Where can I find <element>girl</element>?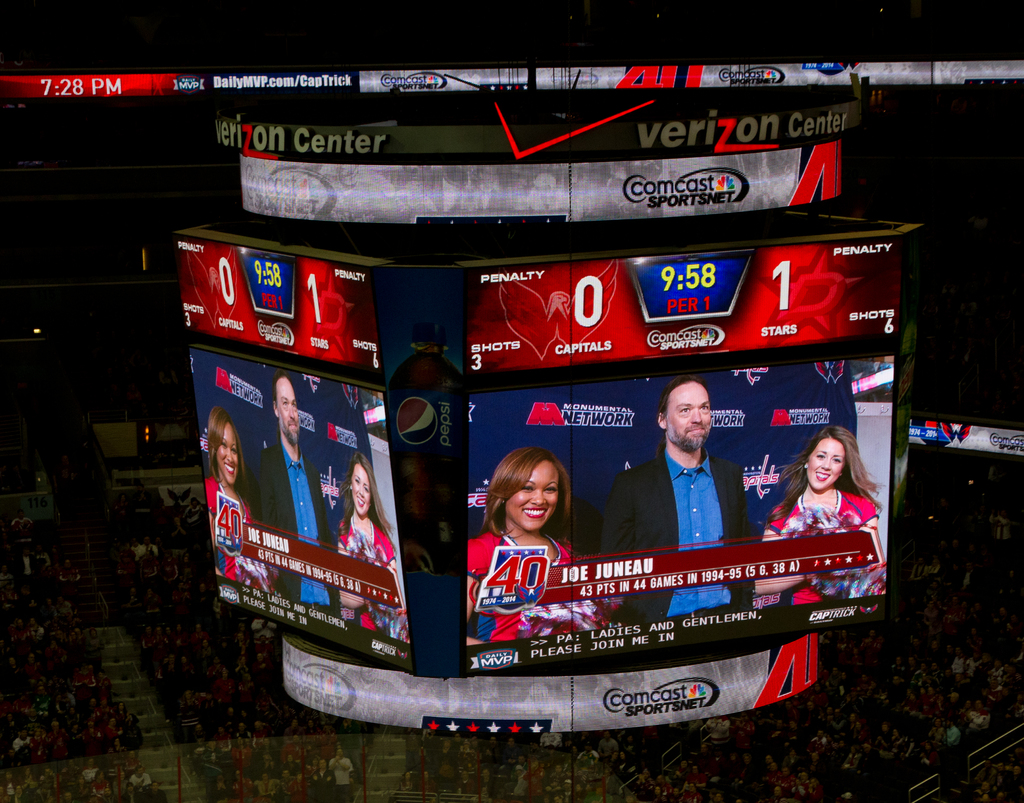
You can find it at x1=333, y1=450, x2=419, y2=643.
